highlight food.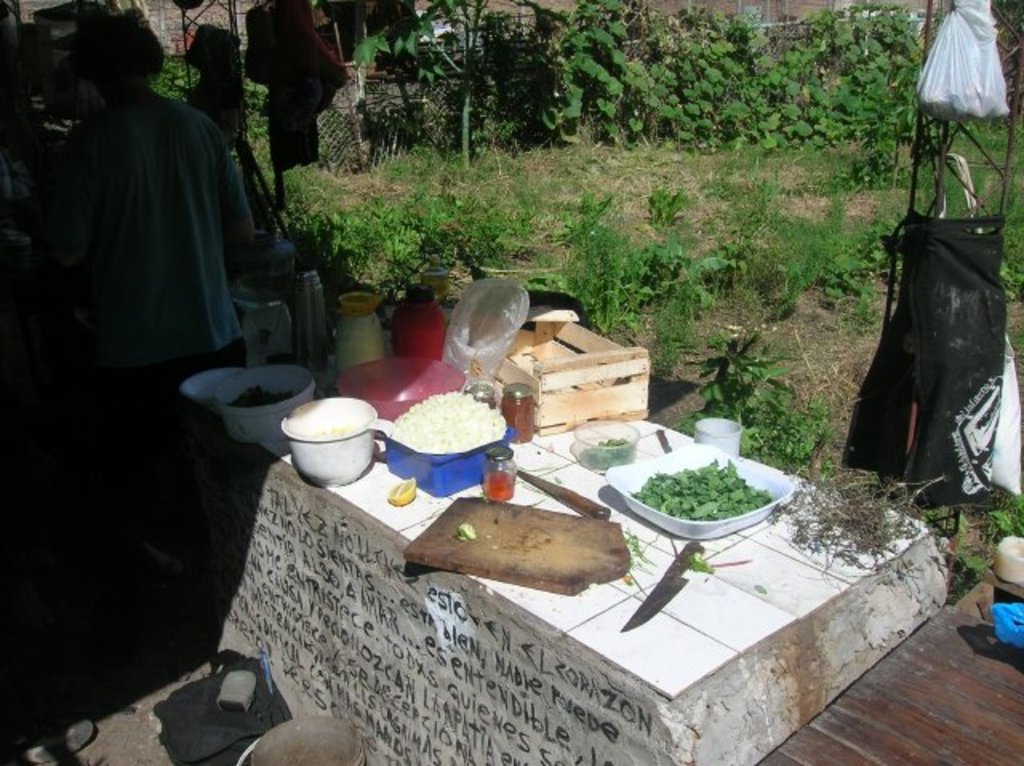
Highlighted region: 389 475 418 505.
